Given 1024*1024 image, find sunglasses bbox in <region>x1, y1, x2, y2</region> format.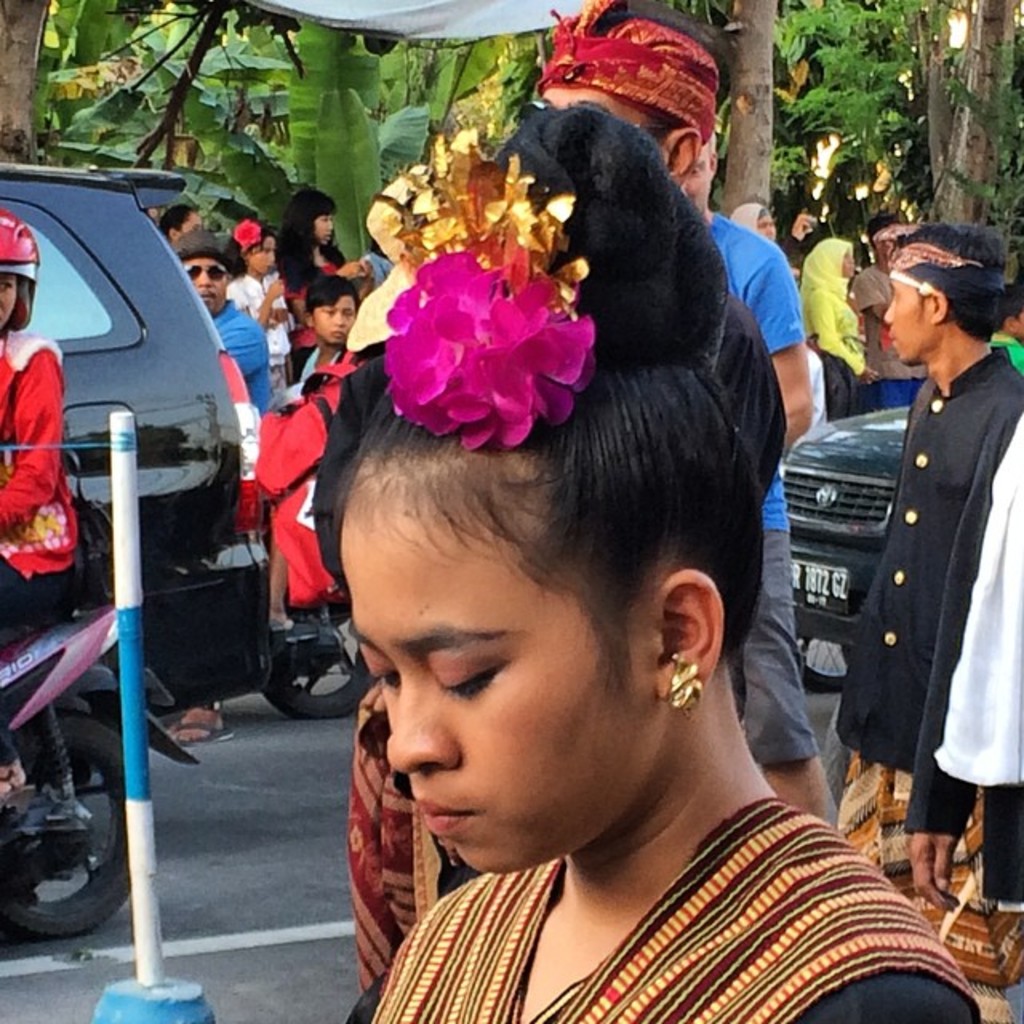
<region>184, 262, 226, 278</region>.
